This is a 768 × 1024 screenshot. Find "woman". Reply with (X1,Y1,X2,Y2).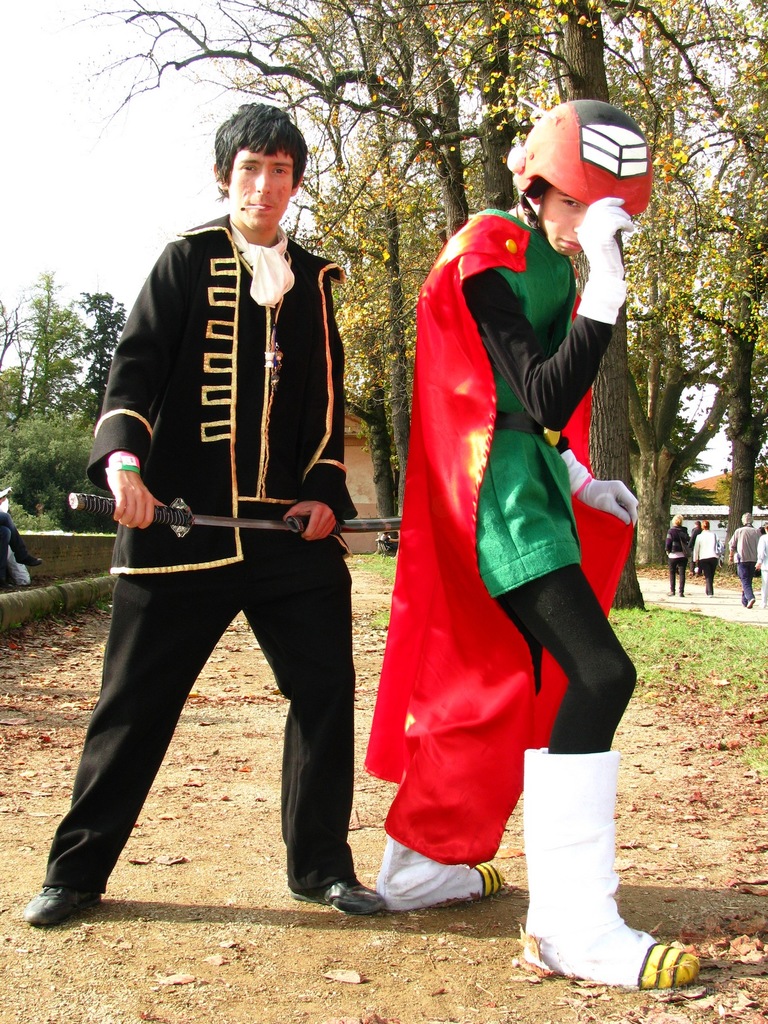
(754,522,767,607).
